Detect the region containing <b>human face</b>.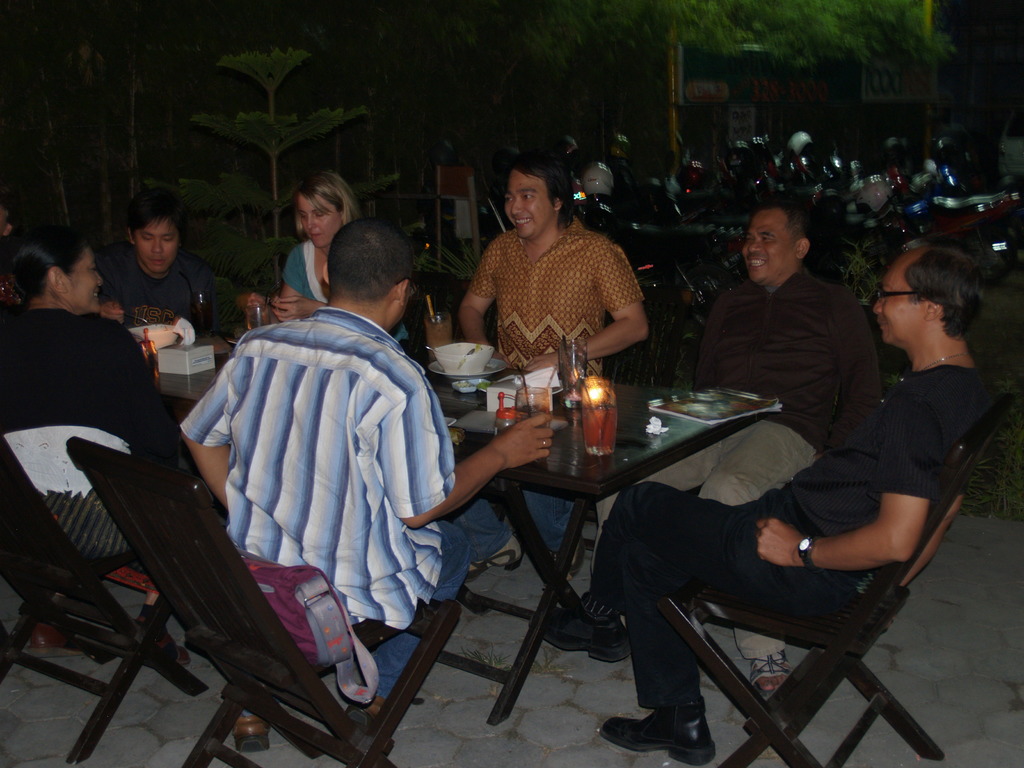
134 221 179 274.
